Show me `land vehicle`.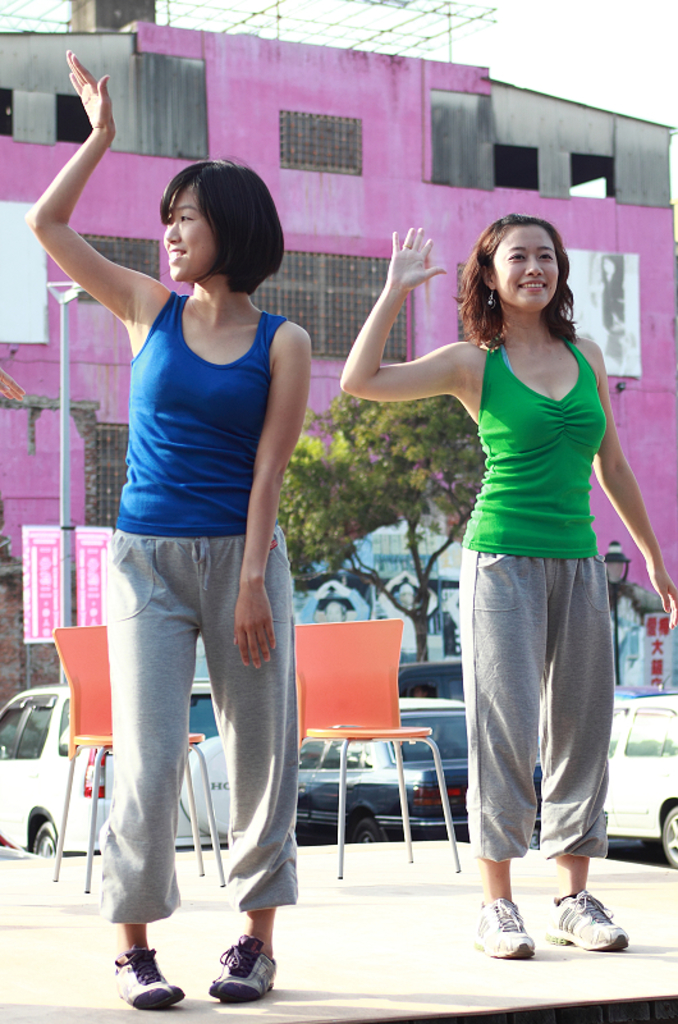
`land vehicle` is here: l=0, t=682, r=229, b=859.
